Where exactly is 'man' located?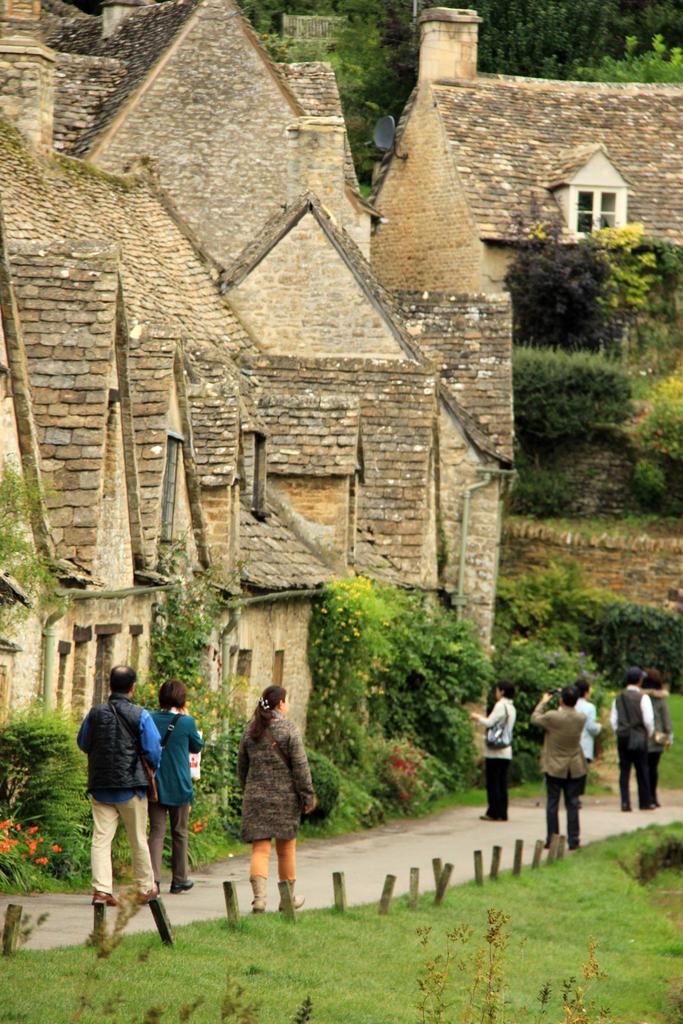
Its bounding box is {"left": 73, "top": 675, "right": 168, "bottom": 909}.
